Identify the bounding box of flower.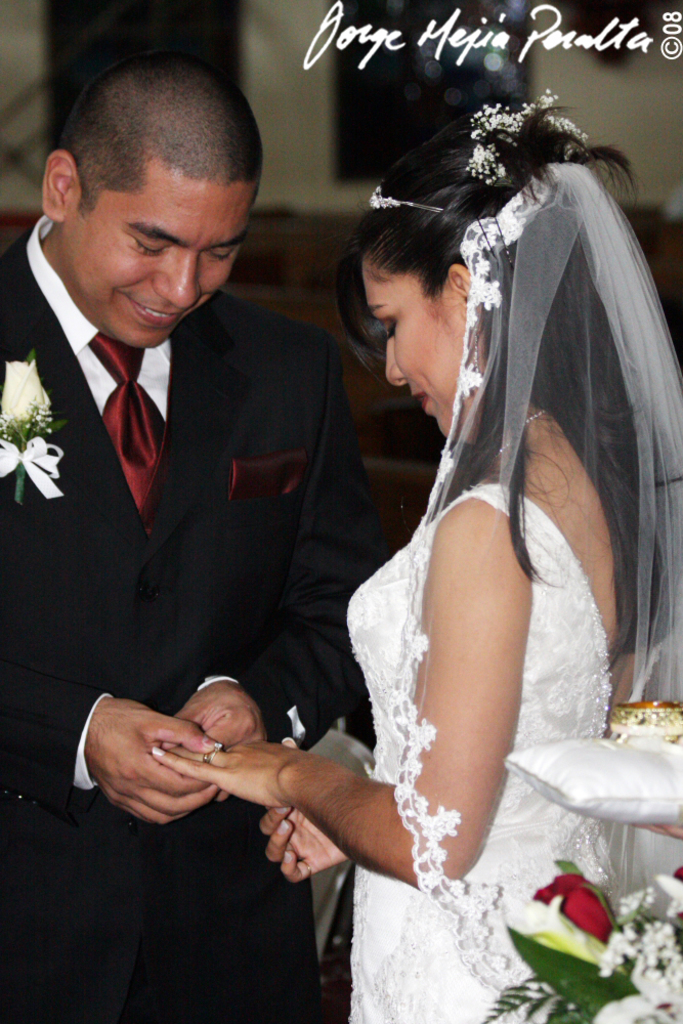
<box>0,355,55,426</box>.
